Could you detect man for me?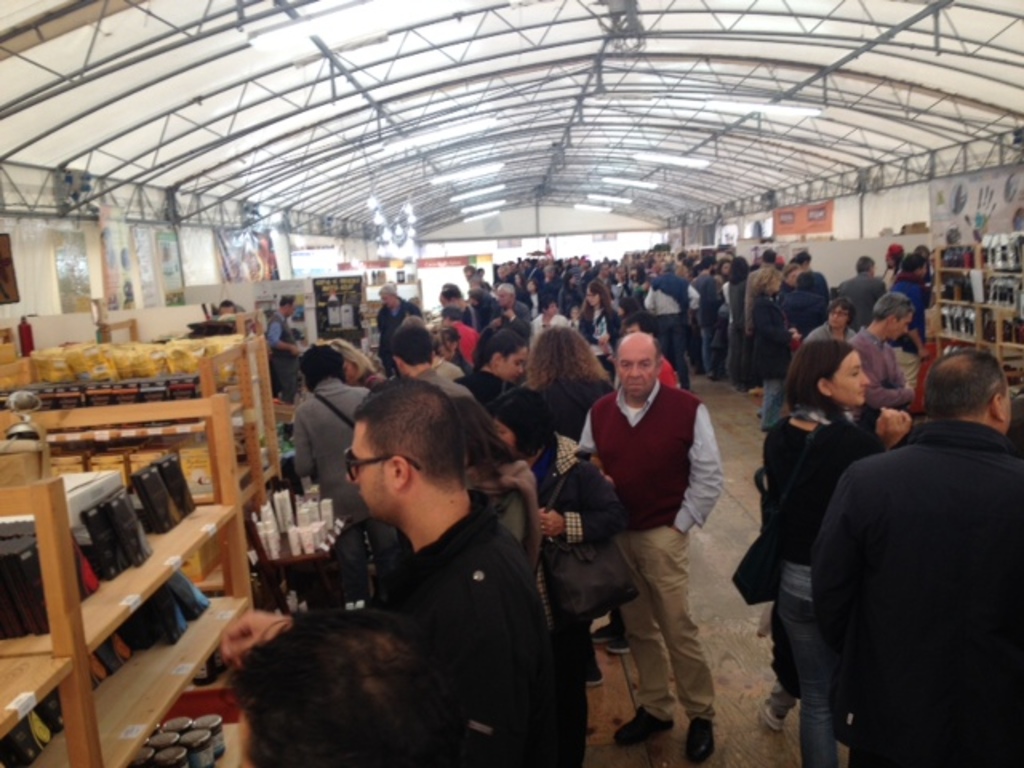
Detection result: [803,347,1022,766].
